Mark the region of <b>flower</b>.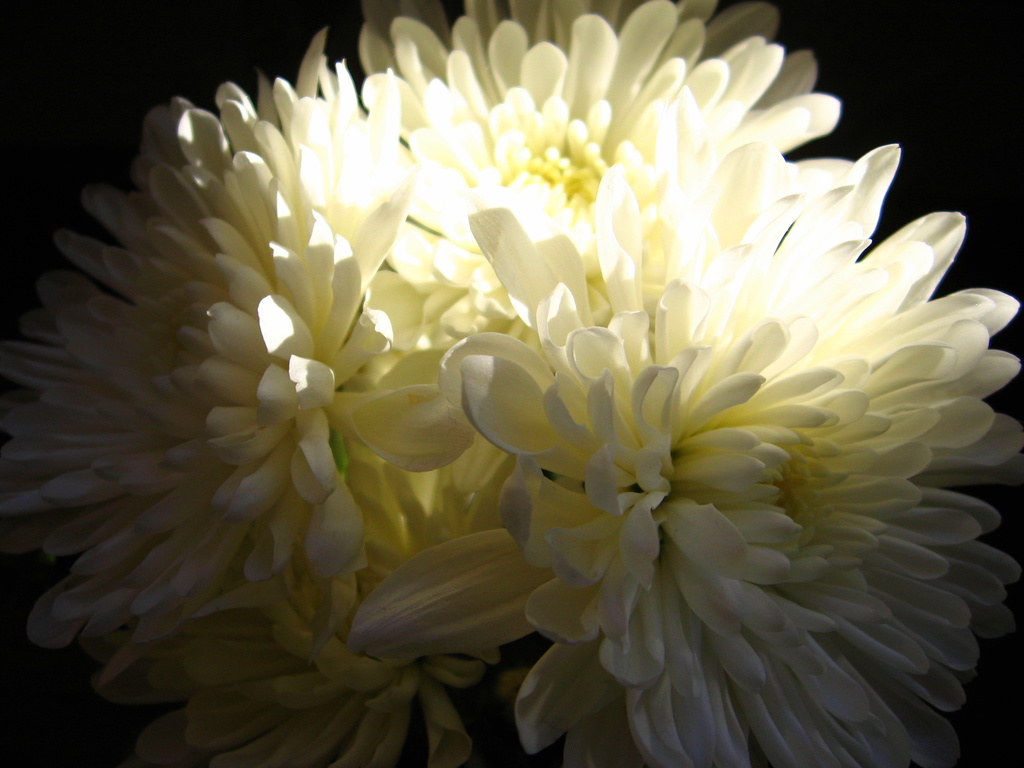
Region: box(20, 37, 469, 767).
